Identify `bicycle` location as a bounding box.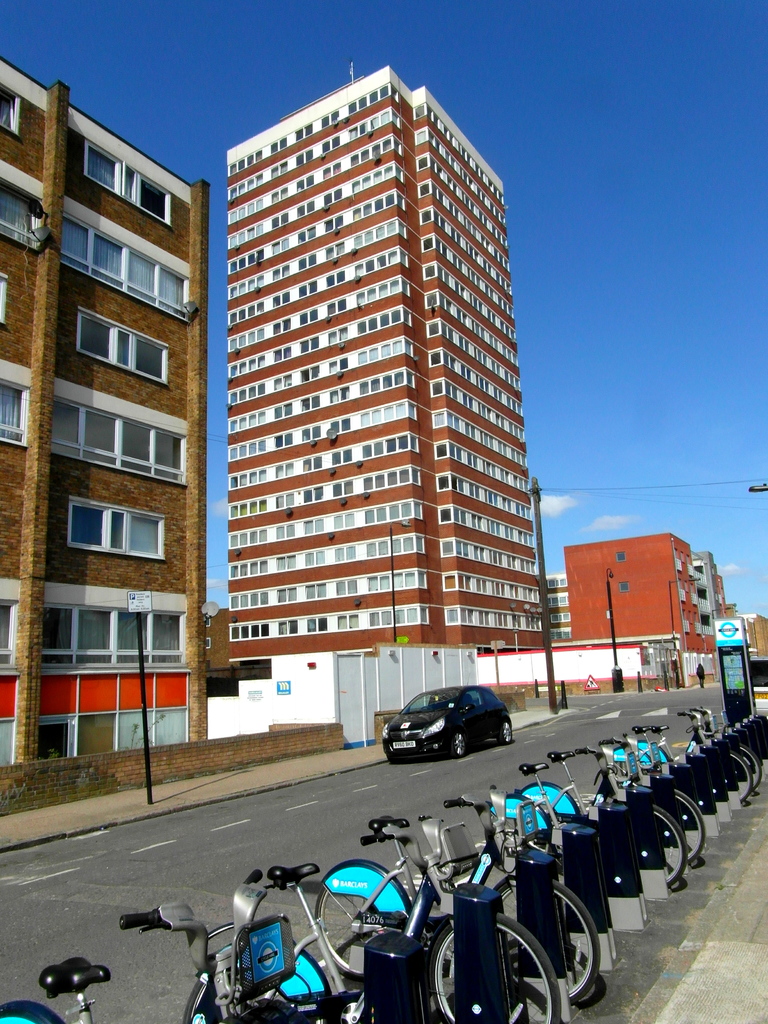
locate(392, 796, 570, 930).
